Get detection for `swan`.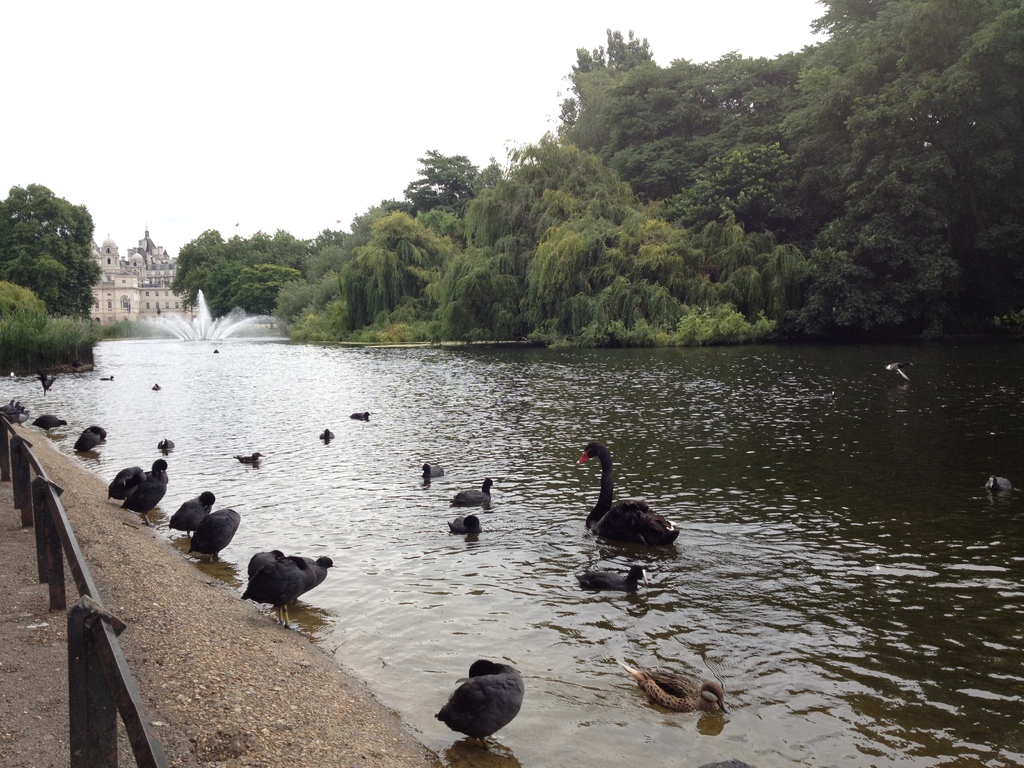
Detection: [169,486,212,536].
